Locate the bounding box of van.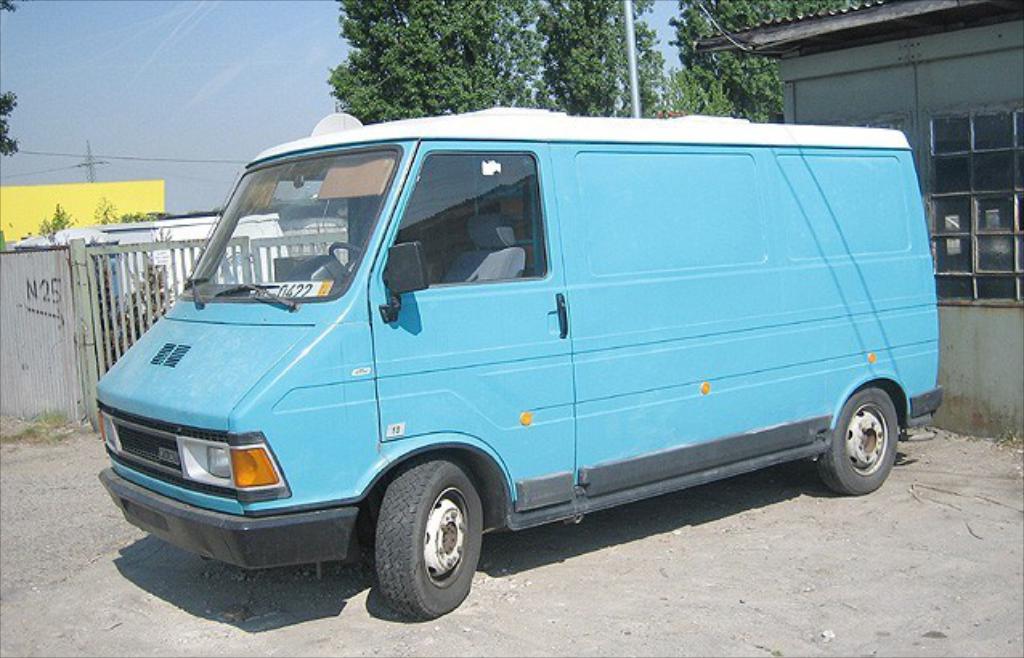
Bounding box: <region>91, 101, 949, 623</region>.
